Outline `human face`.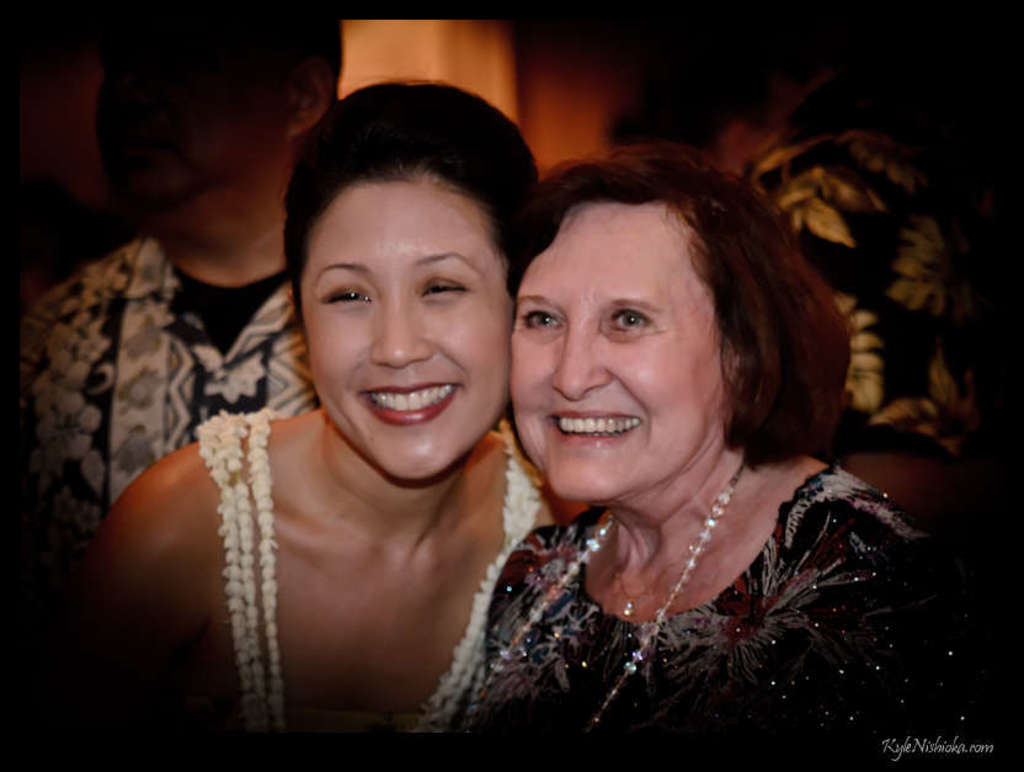
Outline: (left=306, top=172, right=514, bottom=473).
